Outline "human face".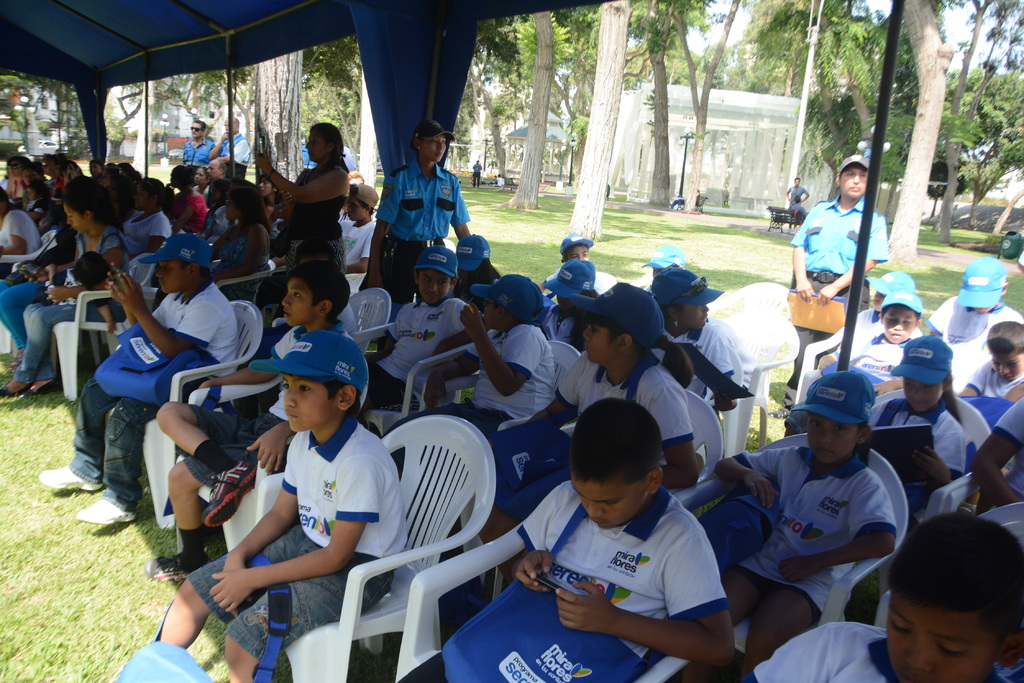
Outline: pyautogui.locateOnScreen(572, 474, 649, 530).
